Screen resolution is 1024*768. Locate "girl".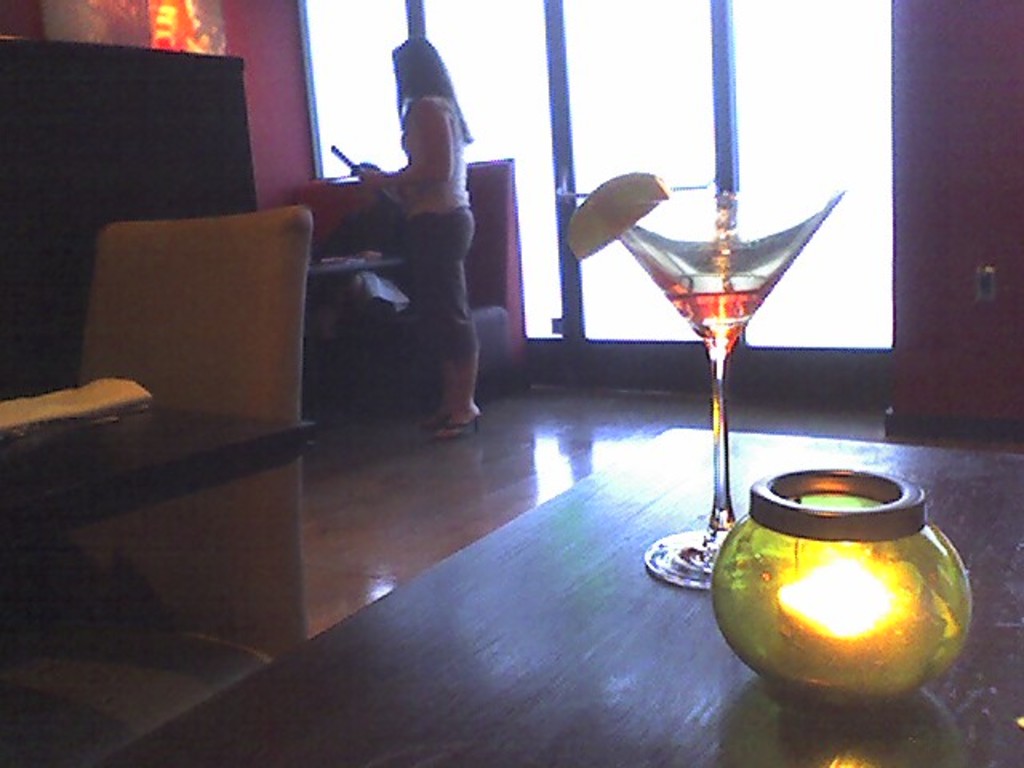
region(350, 34, 483, 442).
